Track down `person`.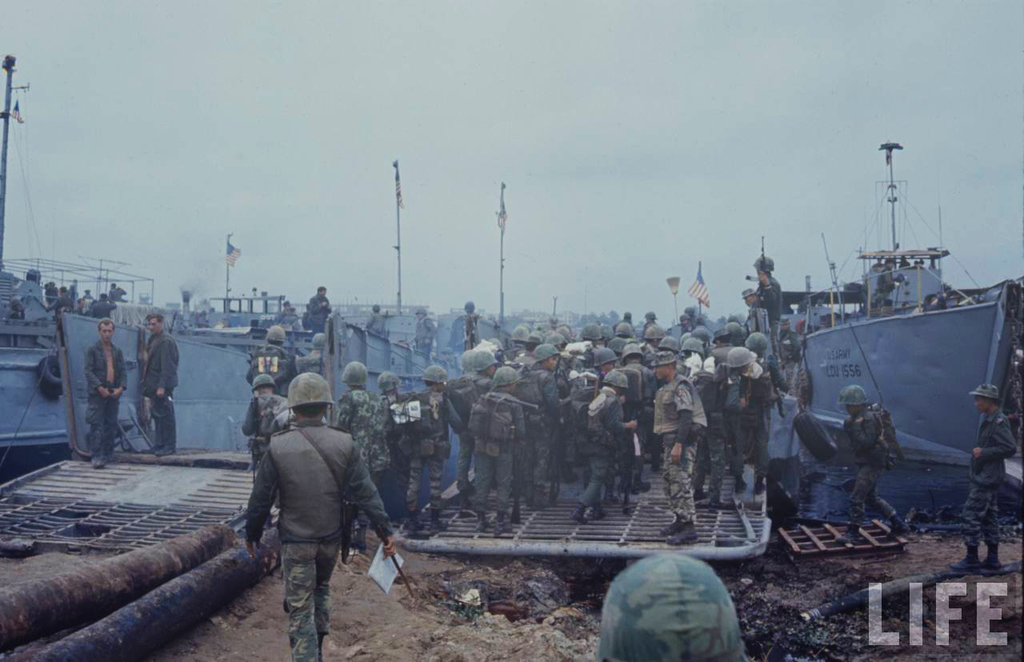
Tracked to x1=330, y1=361, x2=395, y2=537.
